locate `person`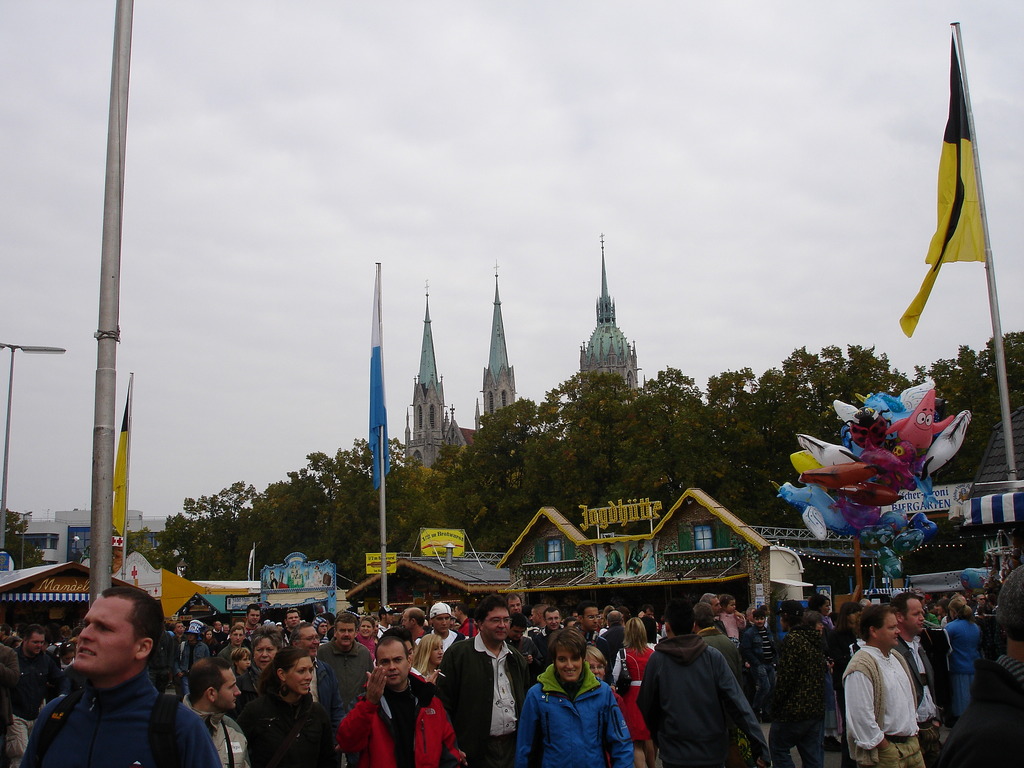
[178,655,253,767]
